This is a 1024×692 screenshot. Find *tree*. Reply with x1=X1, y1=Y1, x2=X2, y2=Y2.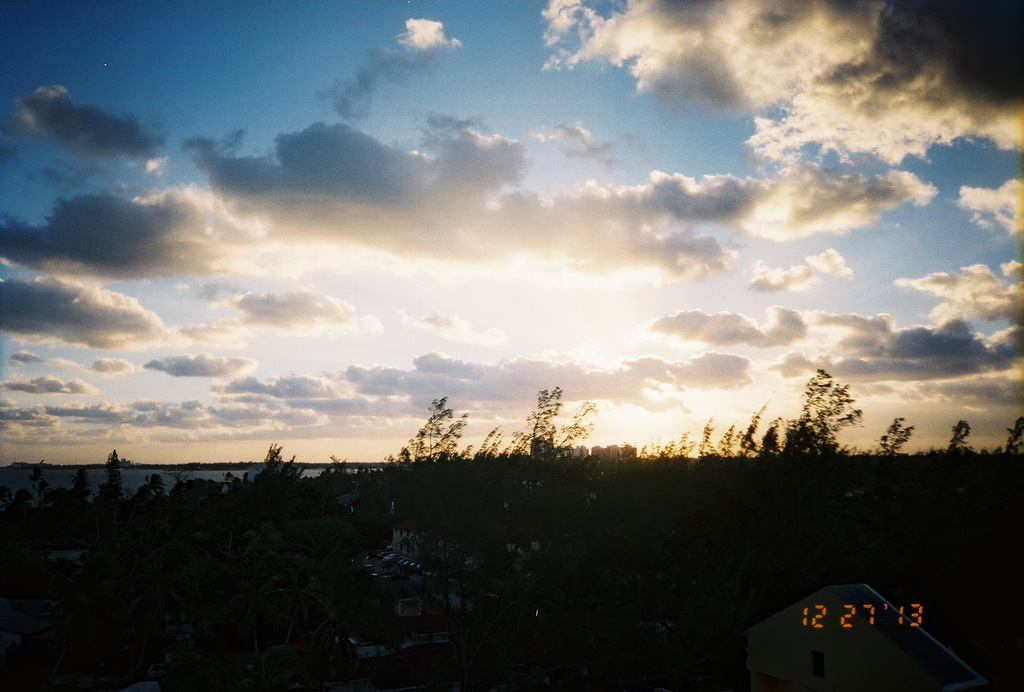
x1=517, y1=386, x2=595, y2=466.
